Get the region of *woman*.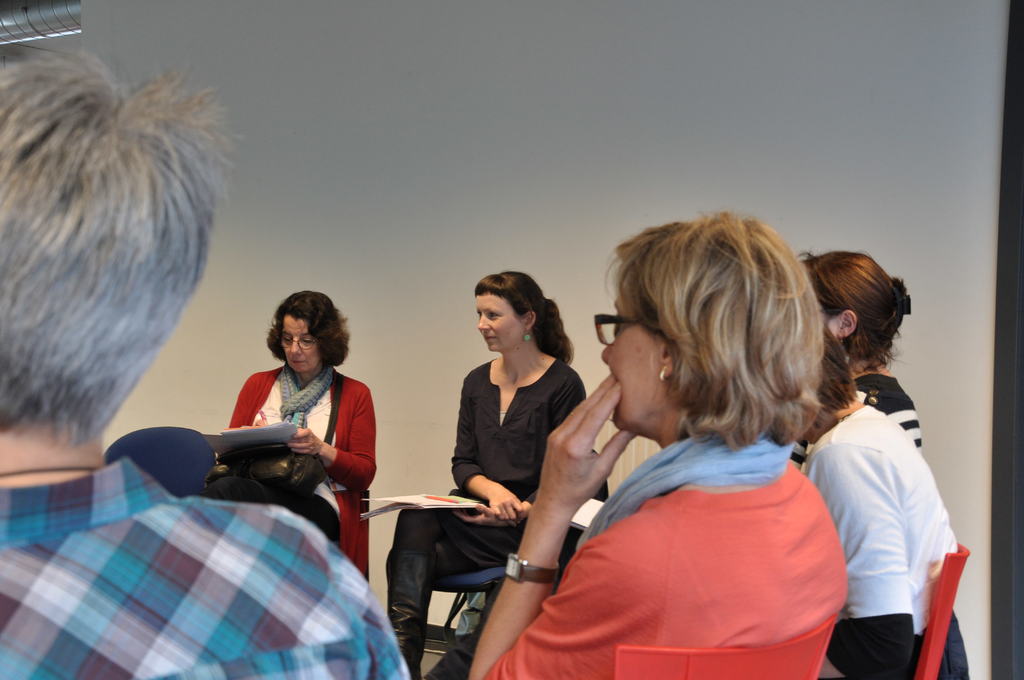
pyautogui.locateOnScreen(463, 209, 845, 679).
